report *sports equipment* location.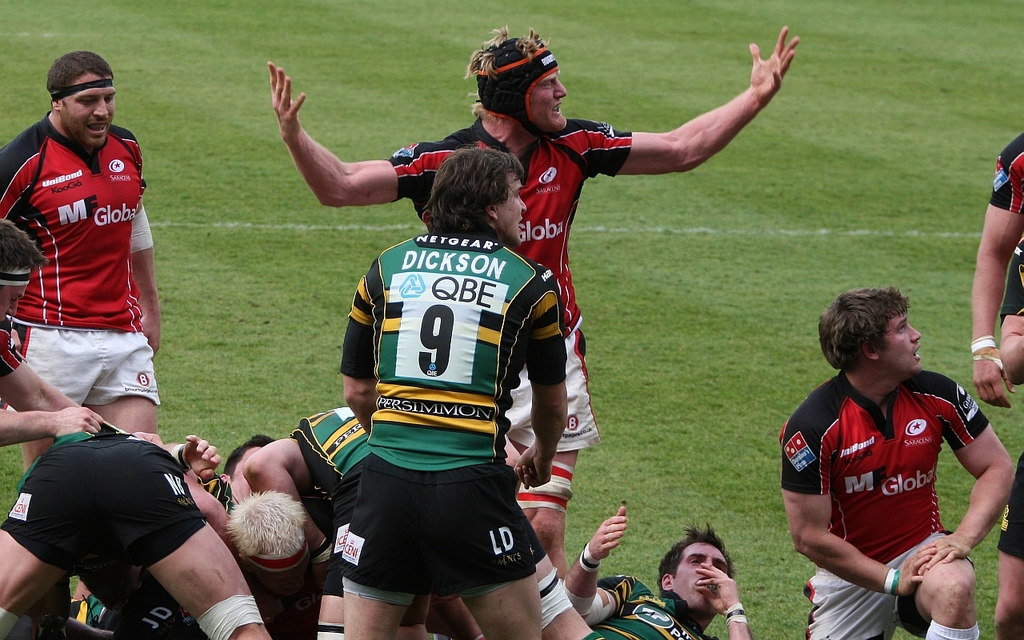
Report: {"left": 474, "top": 33, "right": 559, "bottom": 142}.
